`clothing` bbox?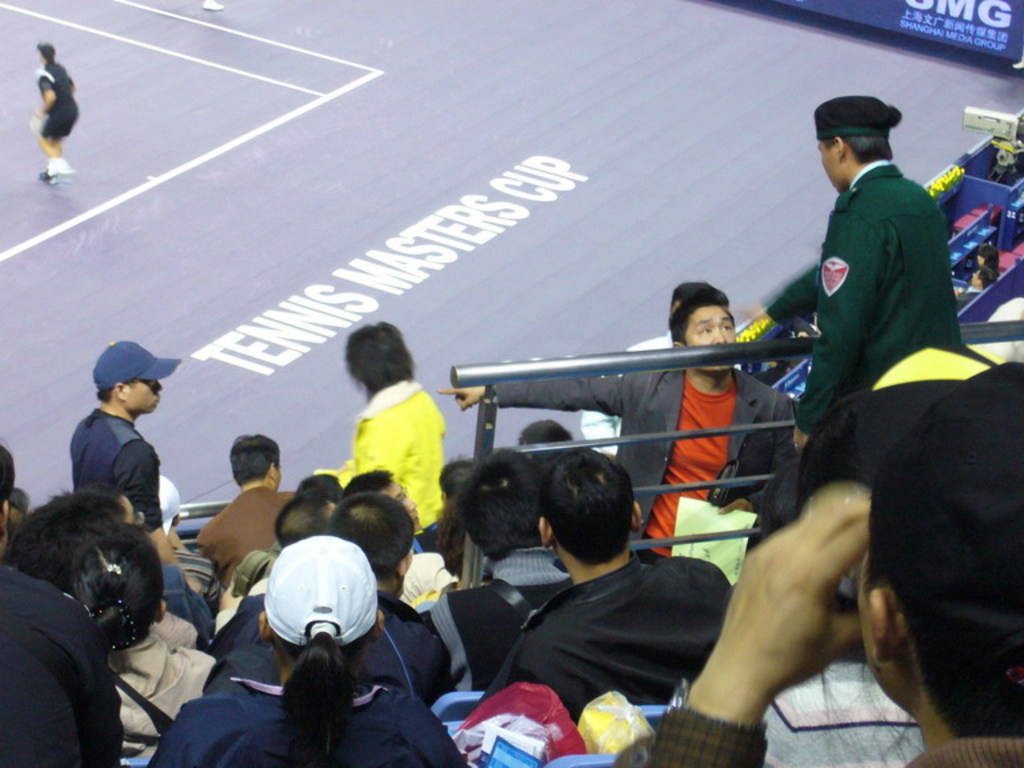
449:344:816:541
